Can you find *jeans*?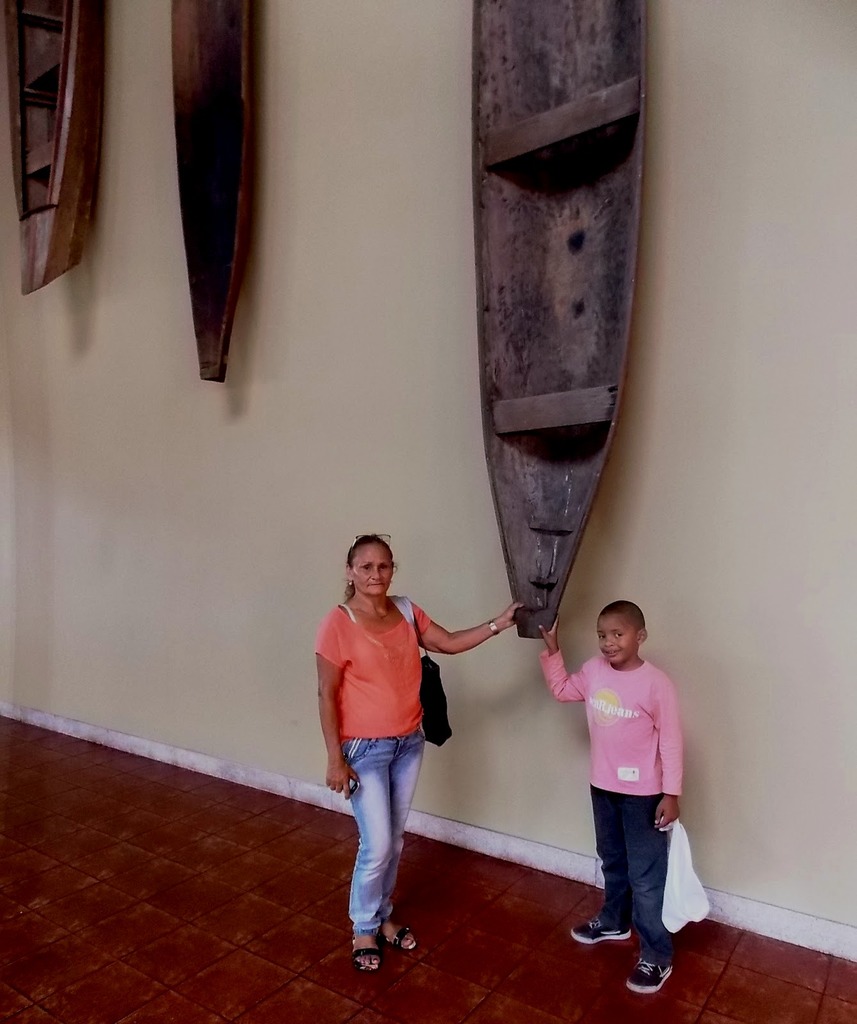
Yes, bounding box: <box>335,721,415,934</box>.
